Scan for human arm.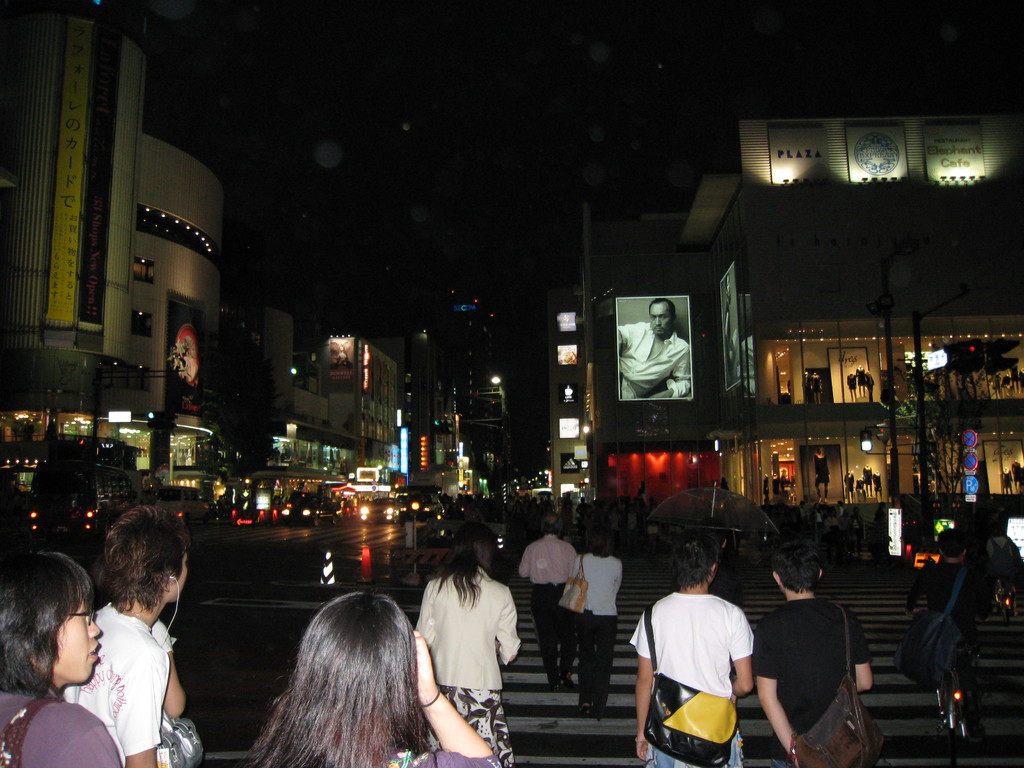
Scan result: left=851, top=607, right=876, bottom=701.
